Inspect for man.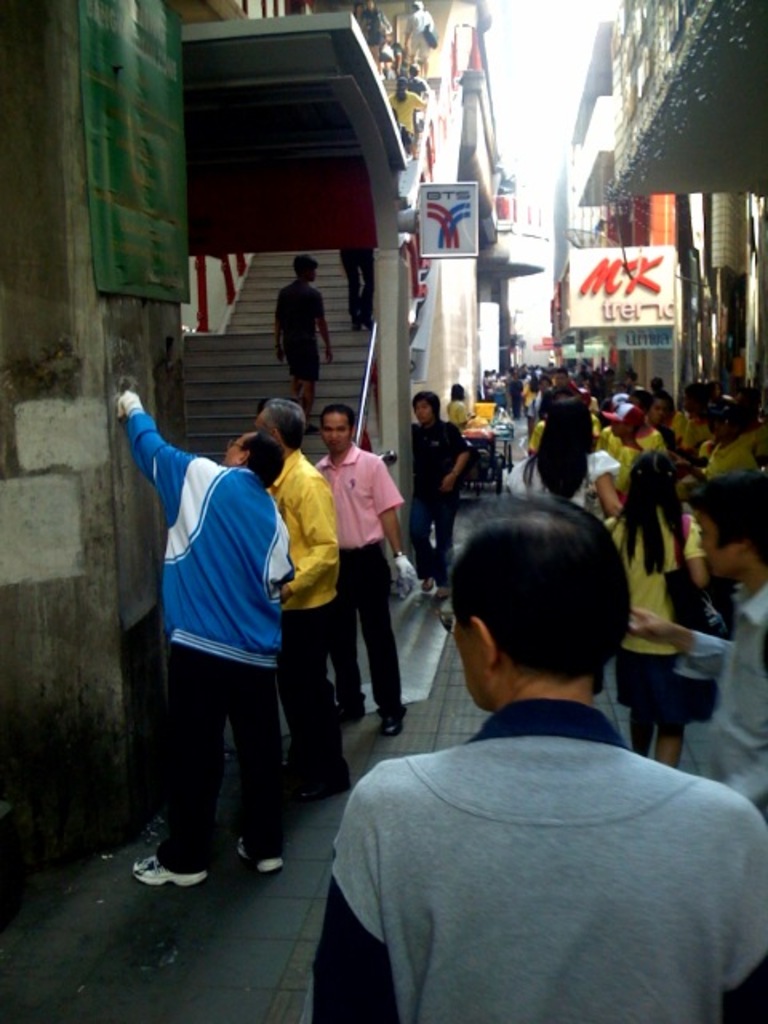
Inspection: <bbox>310, 406, 411, 739</bbox>.
